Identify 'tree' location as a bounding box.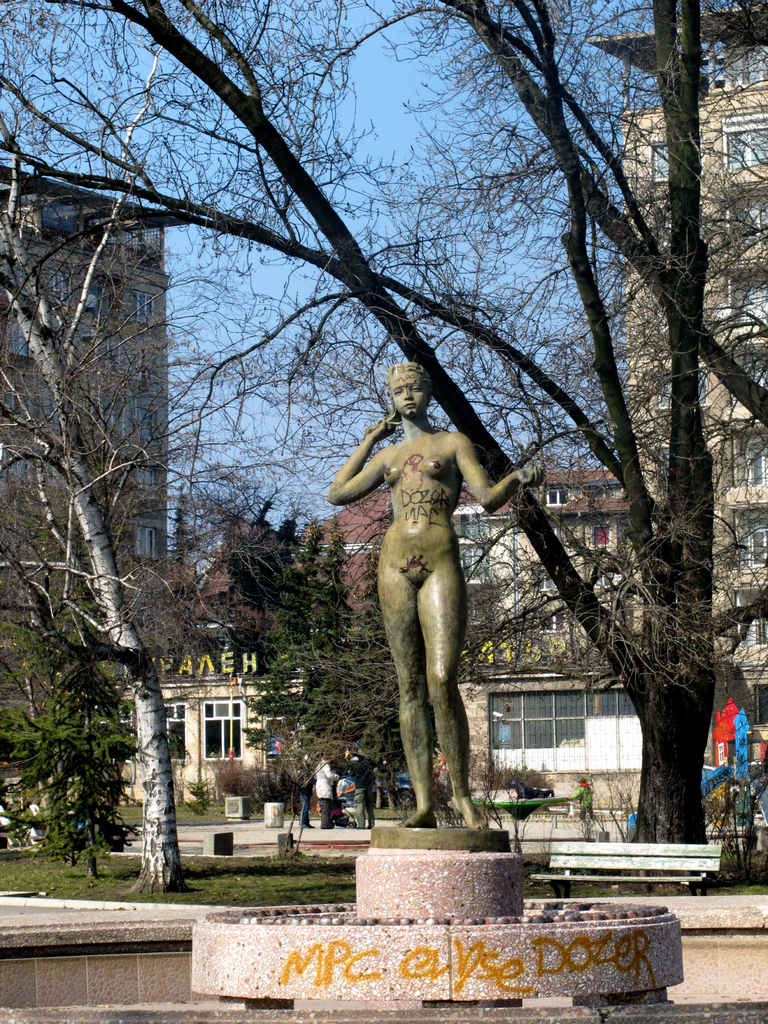
[left=239, top=524, right=340, bottom=811].
